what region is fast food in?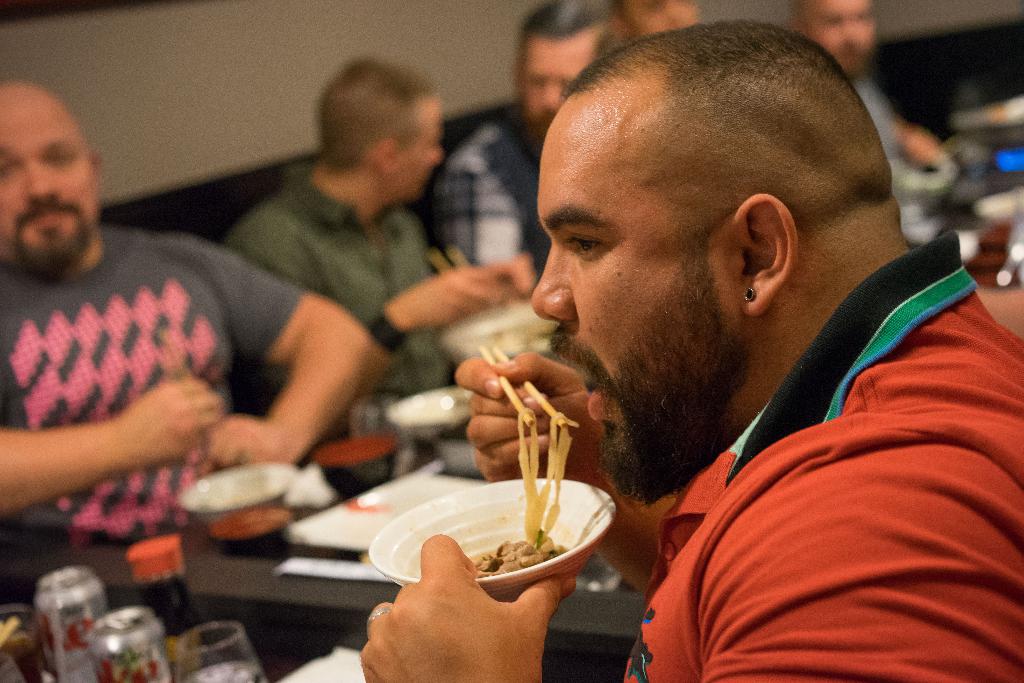
460, 414, 578, 567.
